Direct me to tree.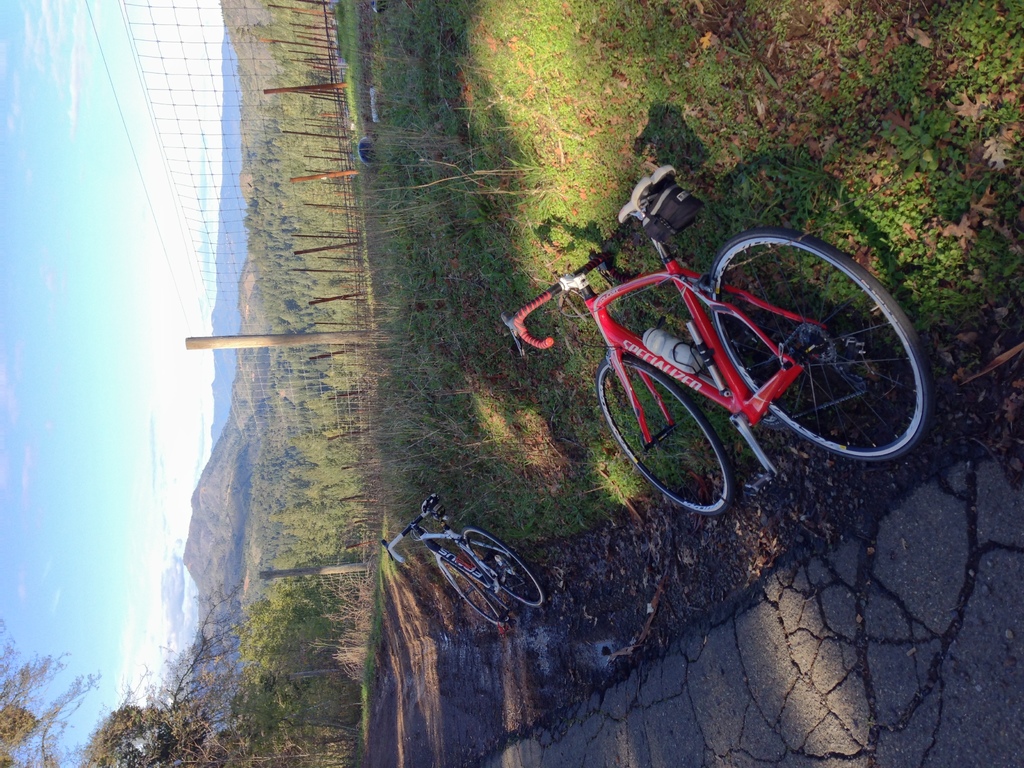
Direction: region(68, 701, 221, 767).
